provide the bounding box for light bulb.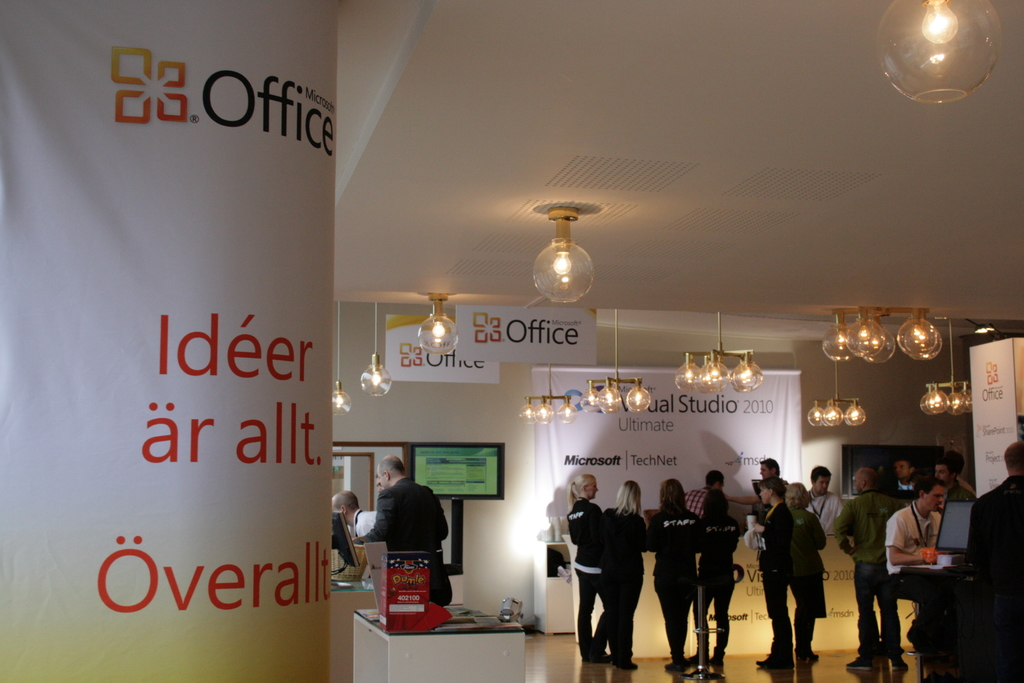
744,365,753,378.
